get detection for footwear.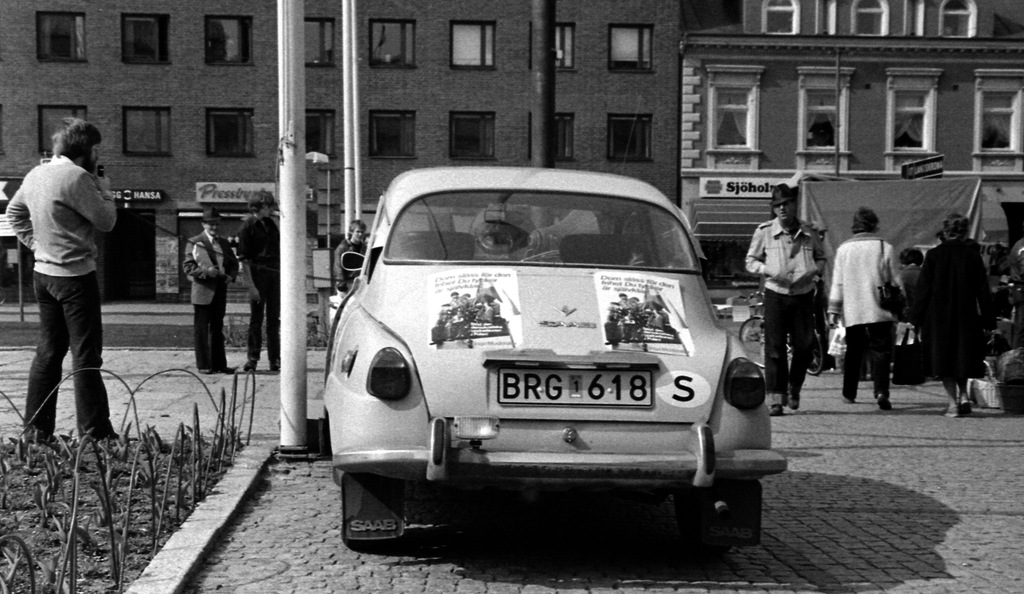
Detection: left=876, top=391, right=895, bottom=411.
